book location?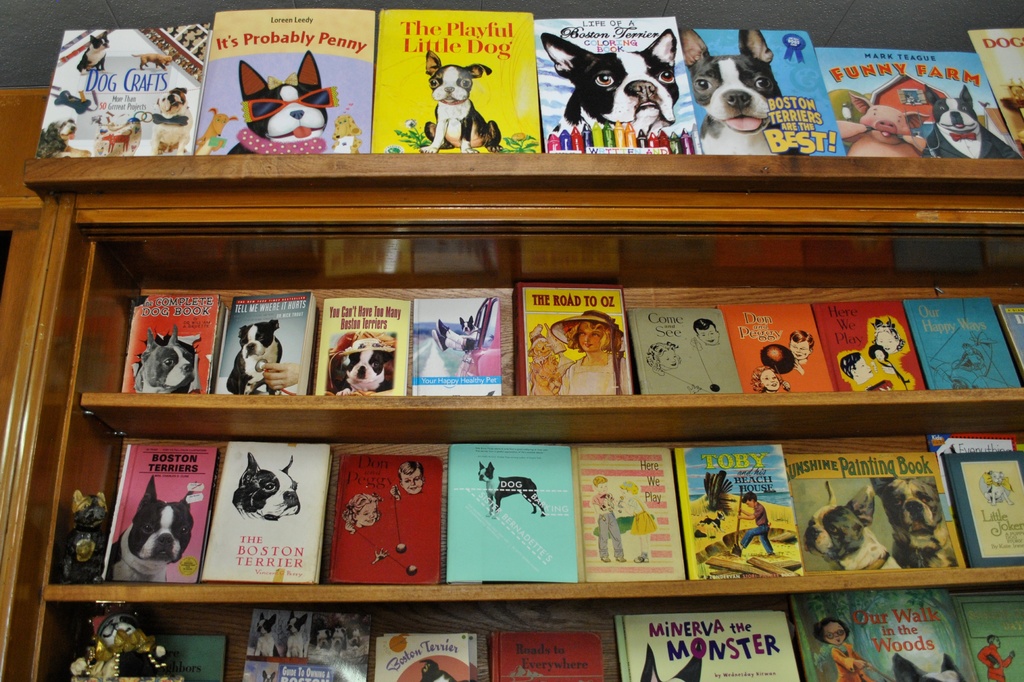
(811, 44, 1014, 153)
